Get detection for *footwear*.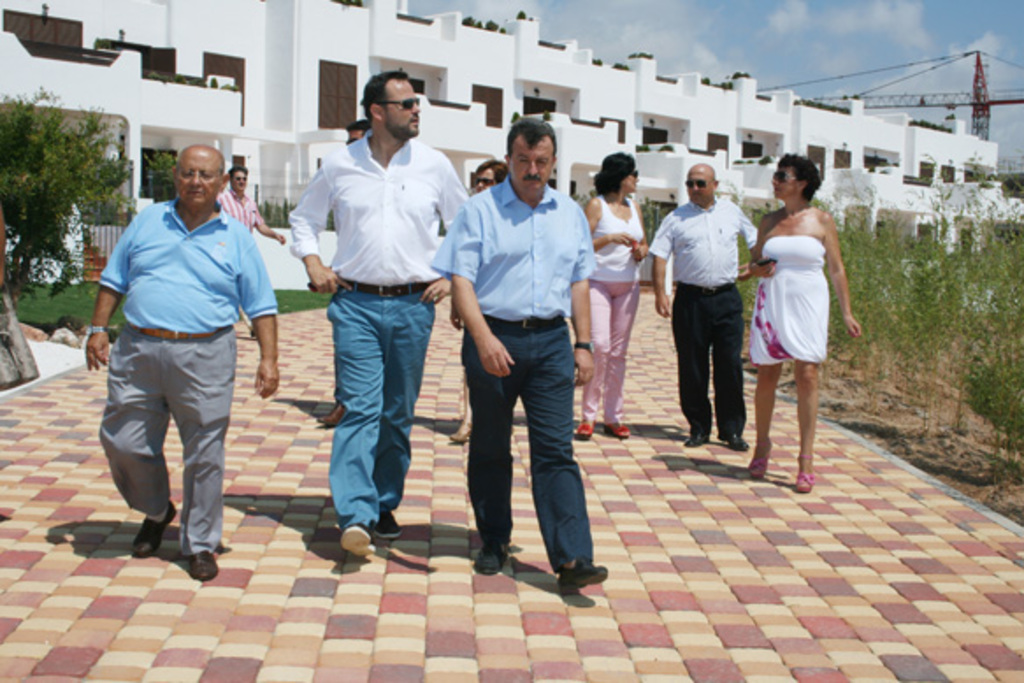
Detection: (left=316, top=407, right=348, bottom=427).
